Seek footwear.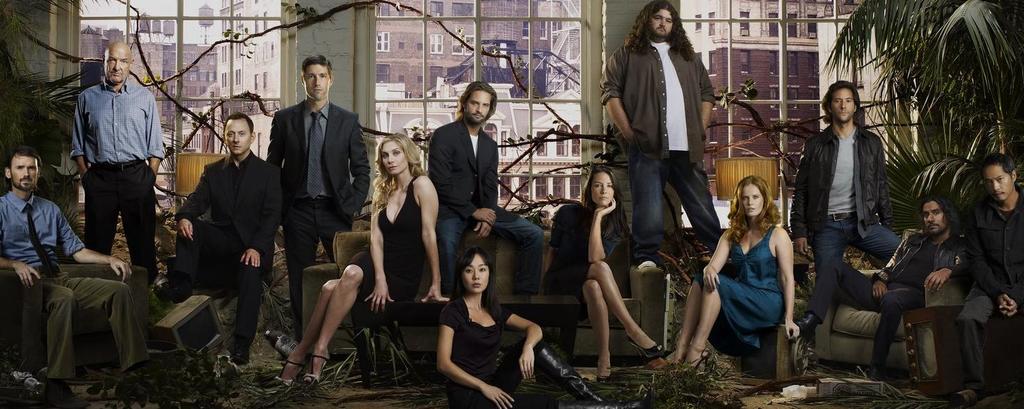
541, 345, 606, 401.
